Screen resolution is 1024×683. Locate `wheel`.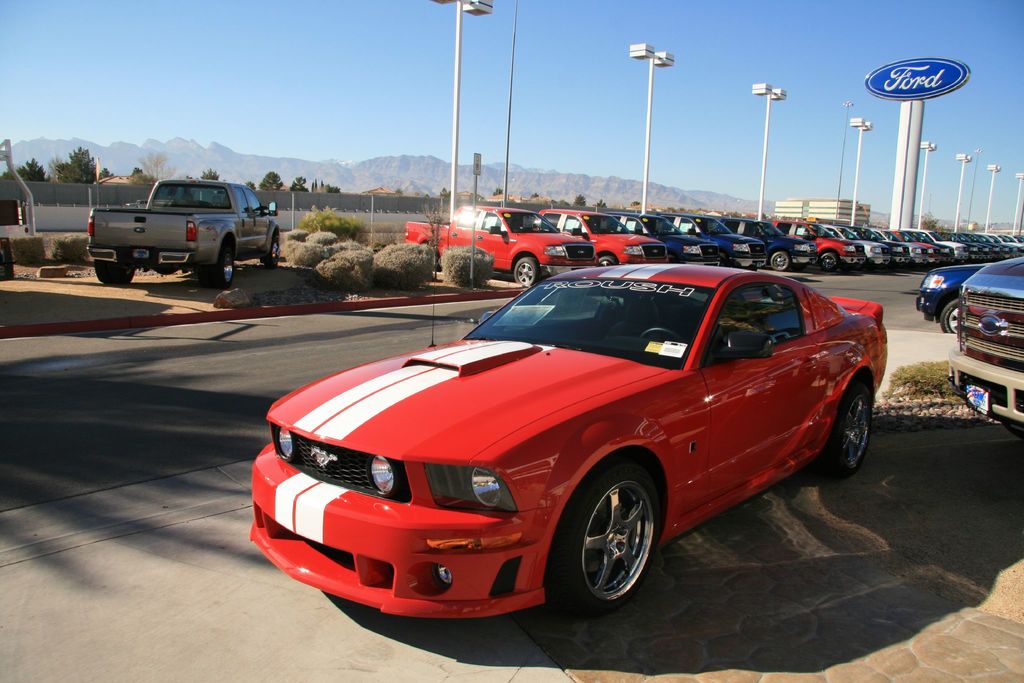
crop(637, 320, 684, 360).
